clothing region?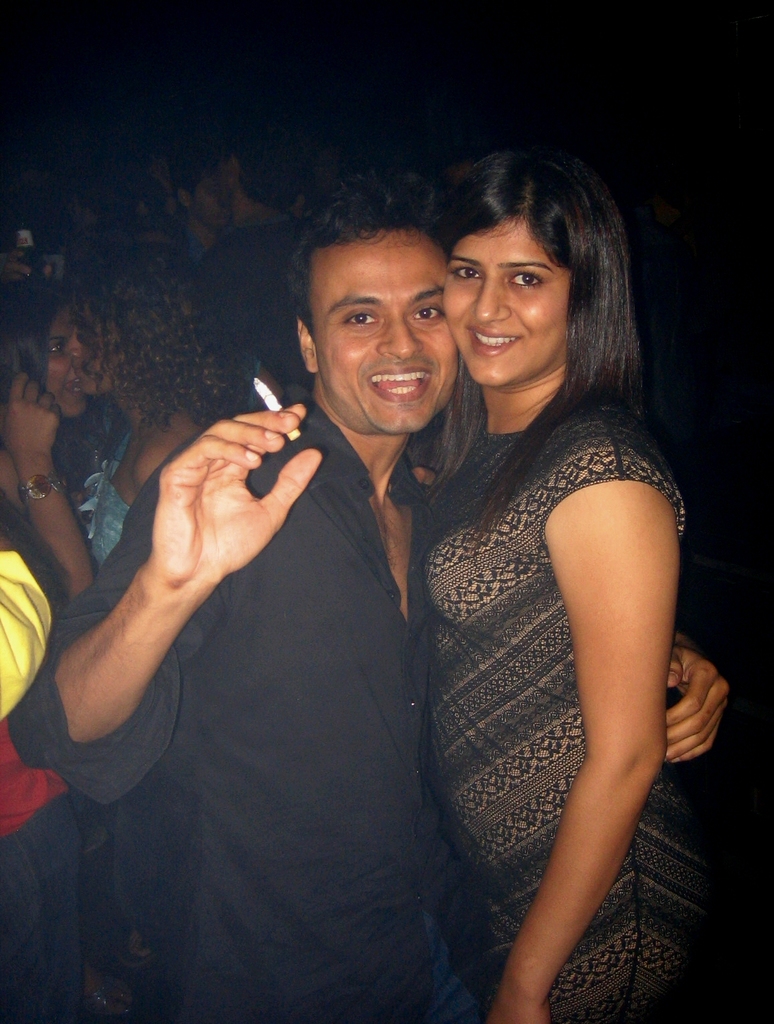
0 715 89 1023
